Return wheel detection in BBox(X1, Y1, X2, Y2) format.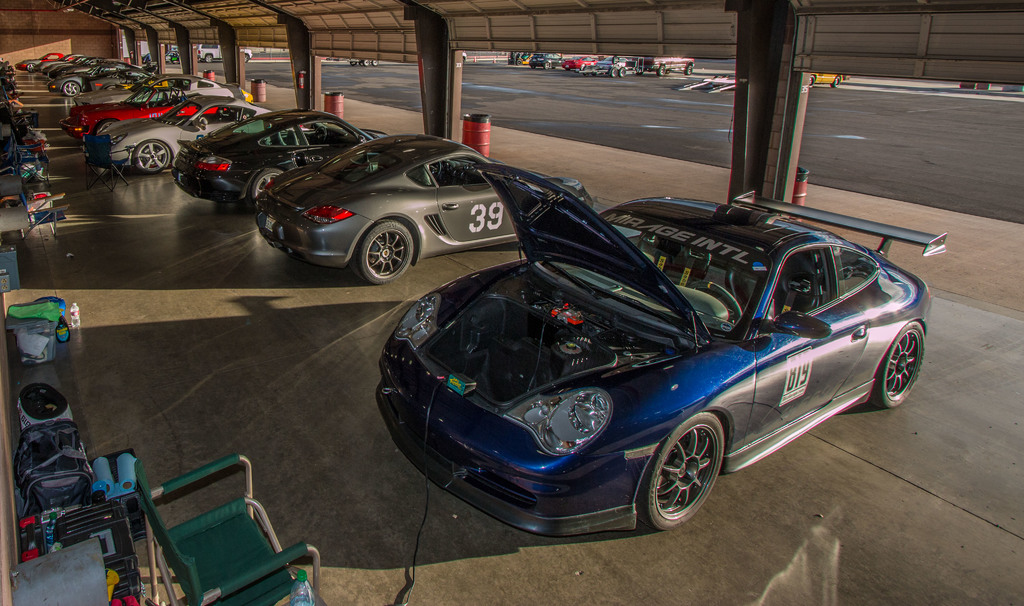
BBox(97, 118, 118, 132).
